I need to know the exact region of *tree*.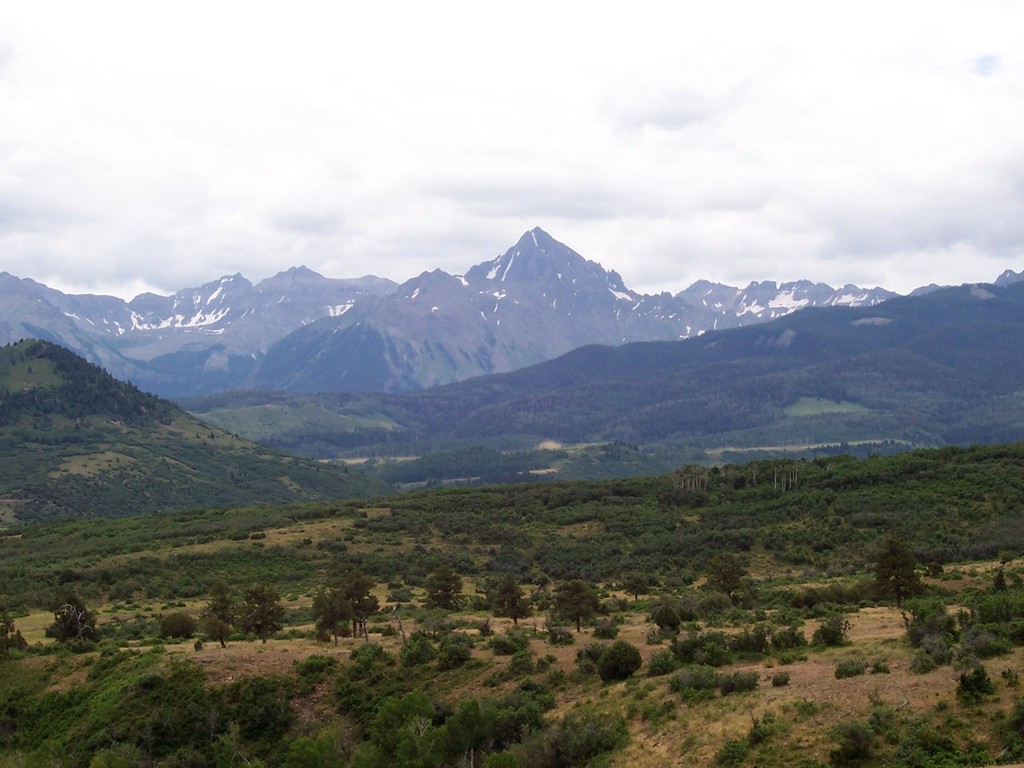
Region: locate(55, 602, 95, 639).
